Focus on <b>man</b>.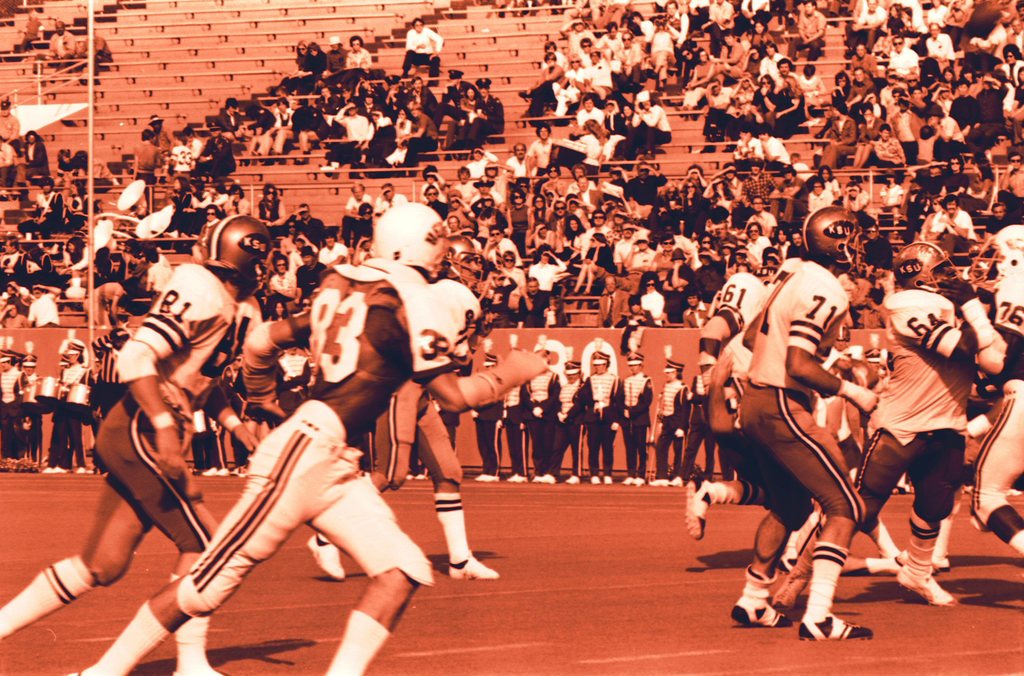
Focused at 559 17 595 53.
